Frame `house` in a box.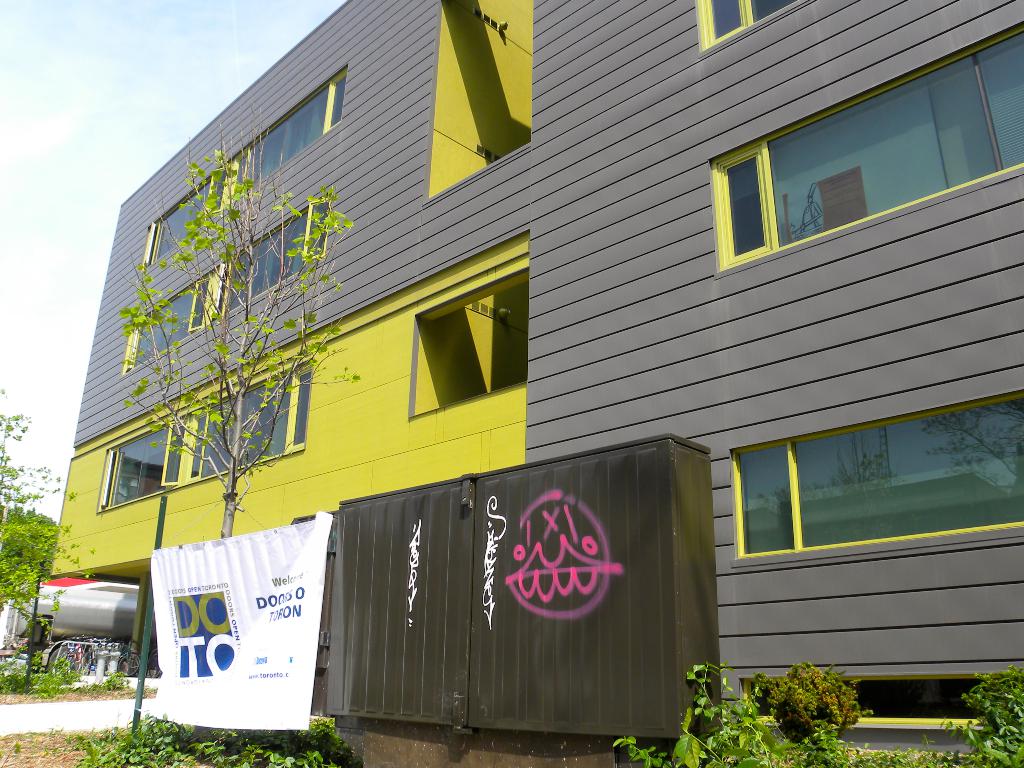
Rect(0, 566, 147, 646).
